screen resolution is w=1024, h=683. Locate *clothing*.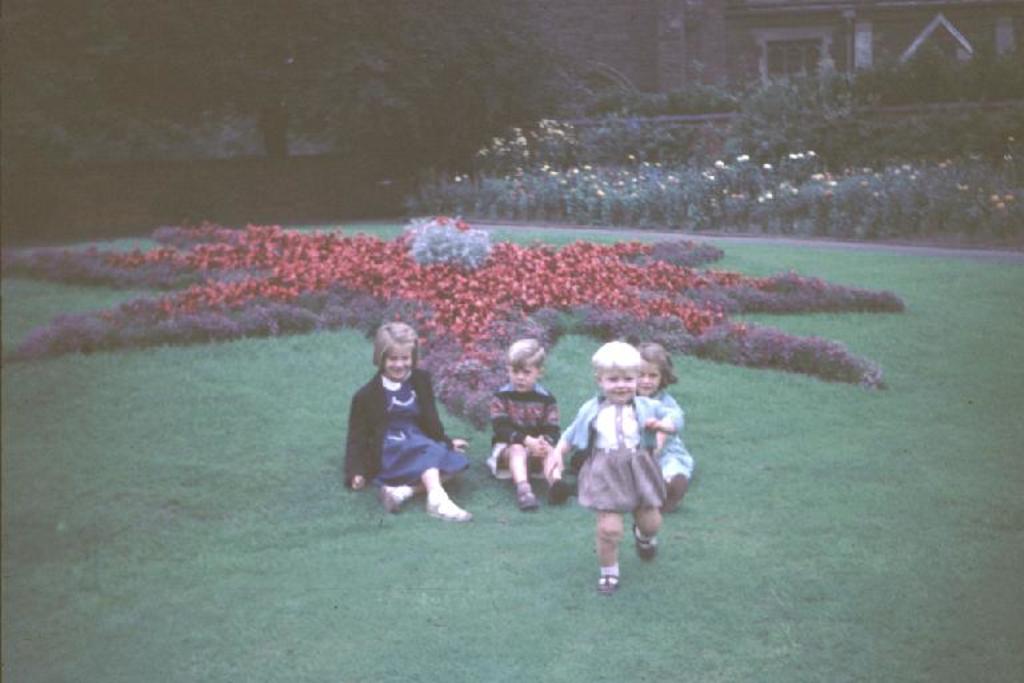
643/391/687/491.
